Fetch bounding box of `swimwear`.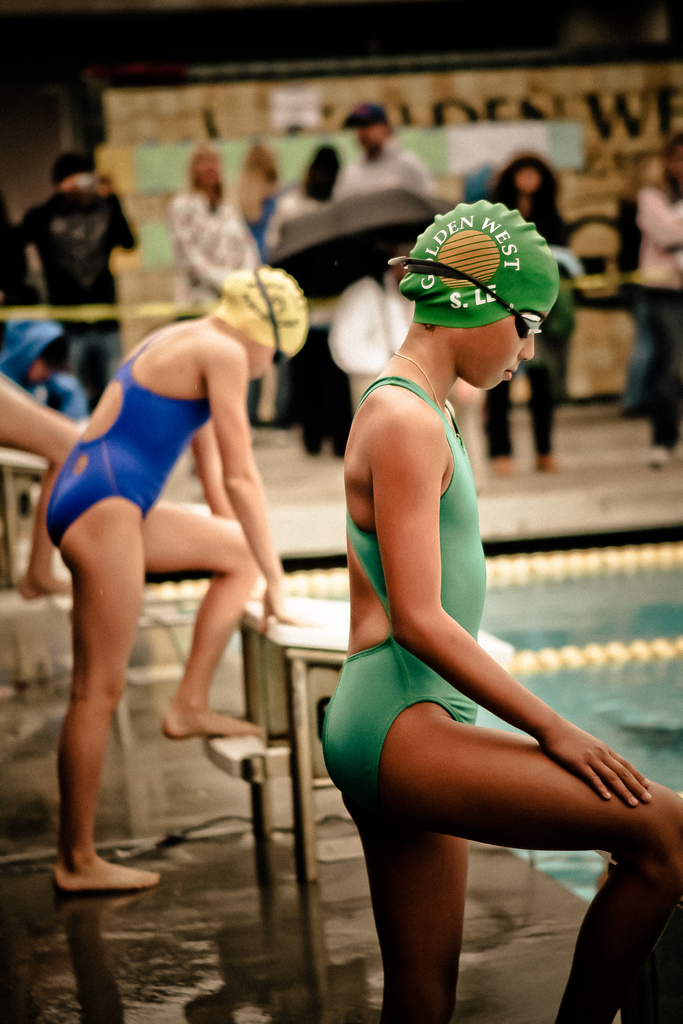
Bbox: (x1=315, y1=376, x2=486, y2=834).
